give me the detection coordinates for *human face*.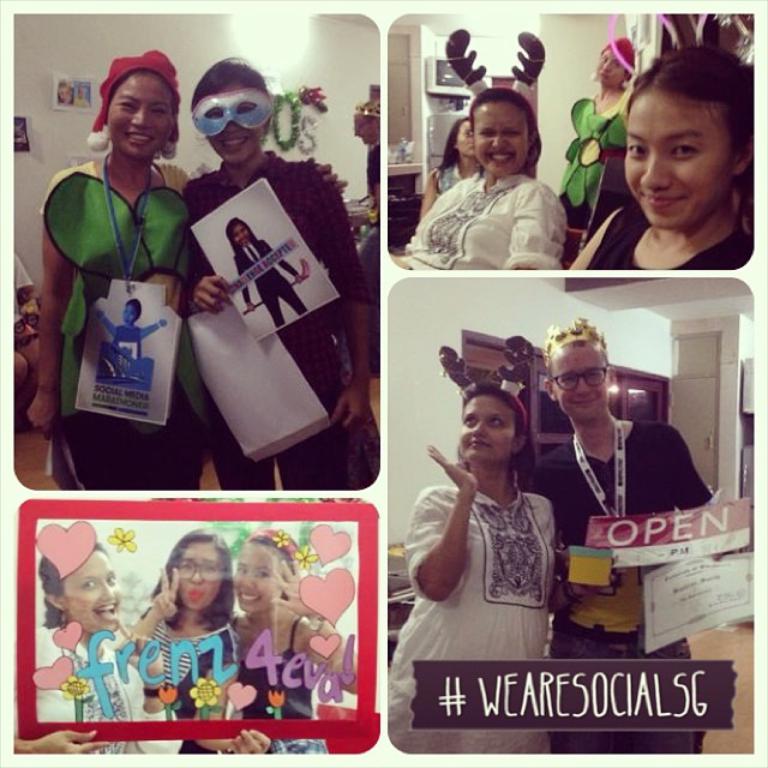
x1=553, y1=343, x2=607, y2=421.
